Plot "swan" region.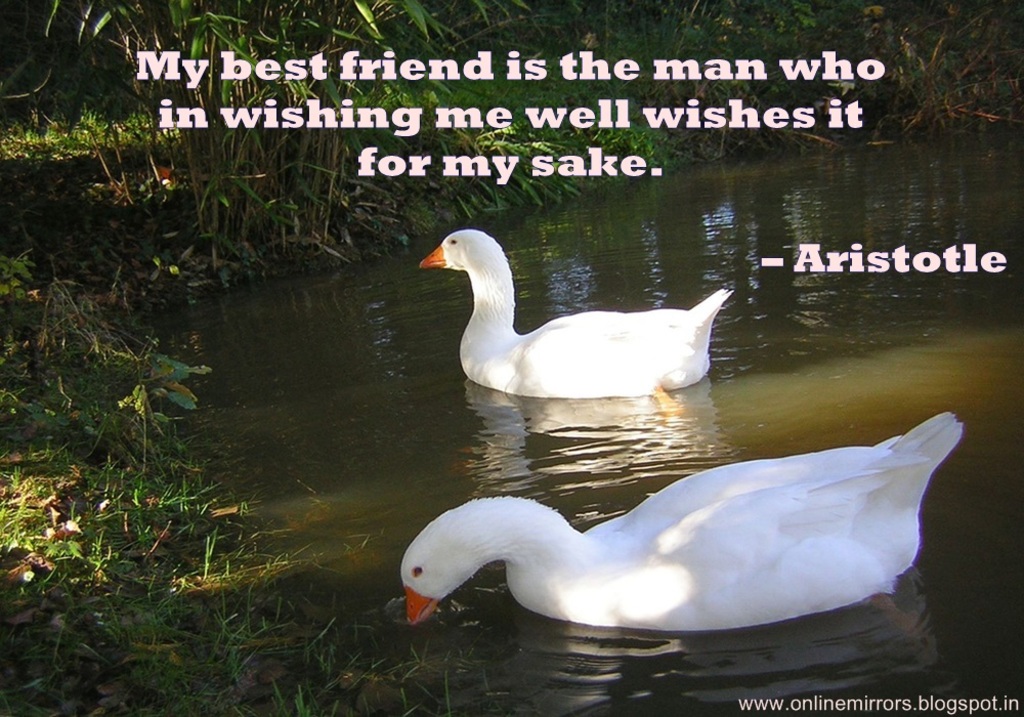
Plotted at [416, 229, 733, 412].
